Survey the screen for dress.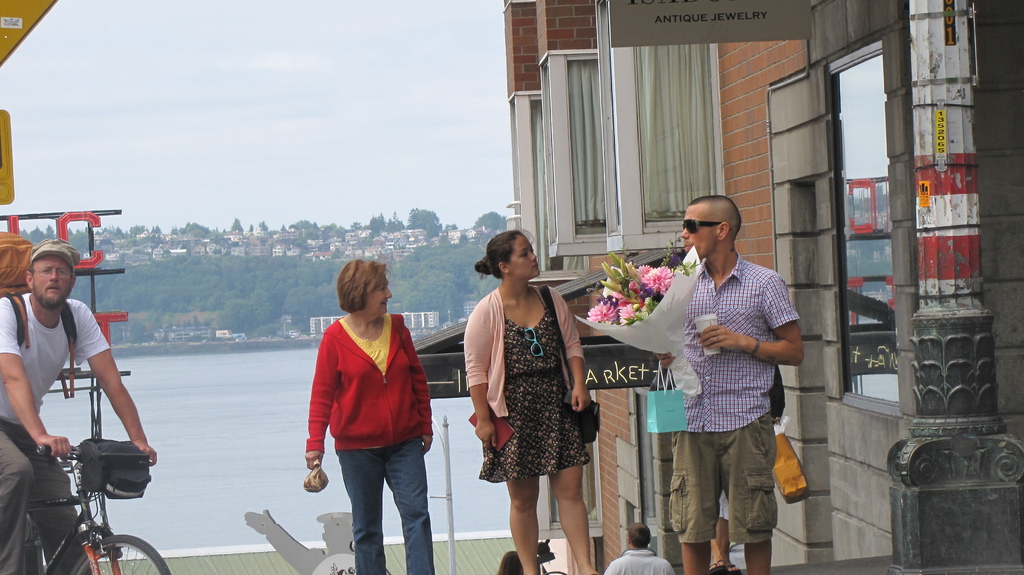
Survey found: detection(476, 283, 593, 475).
